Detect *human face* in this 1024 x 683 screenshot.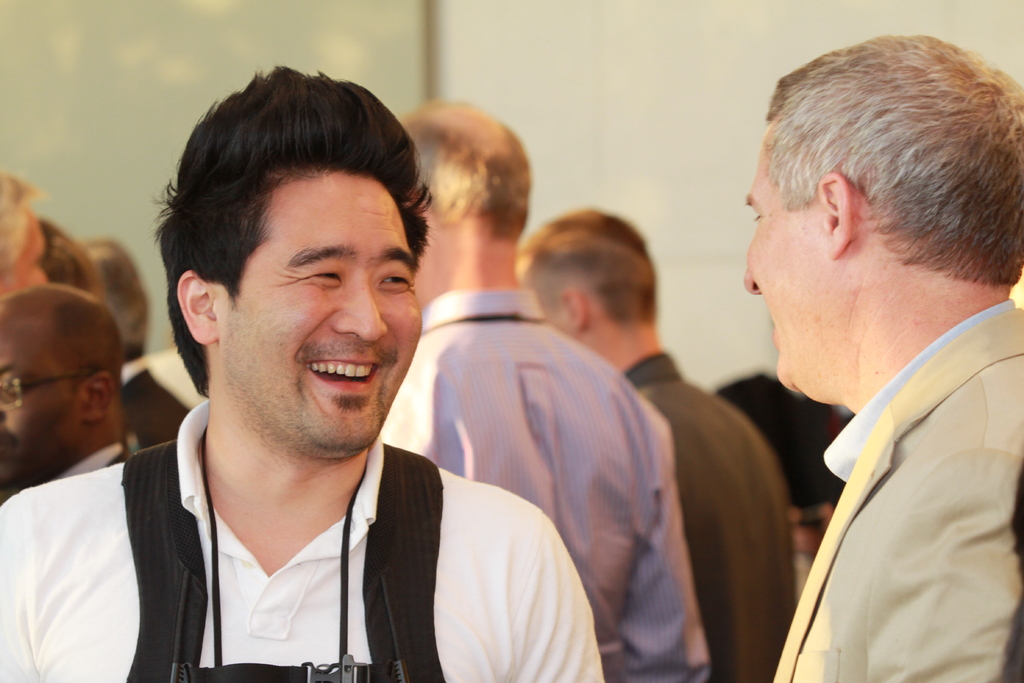
Detection: select_region(2, 205, 45, 300).
